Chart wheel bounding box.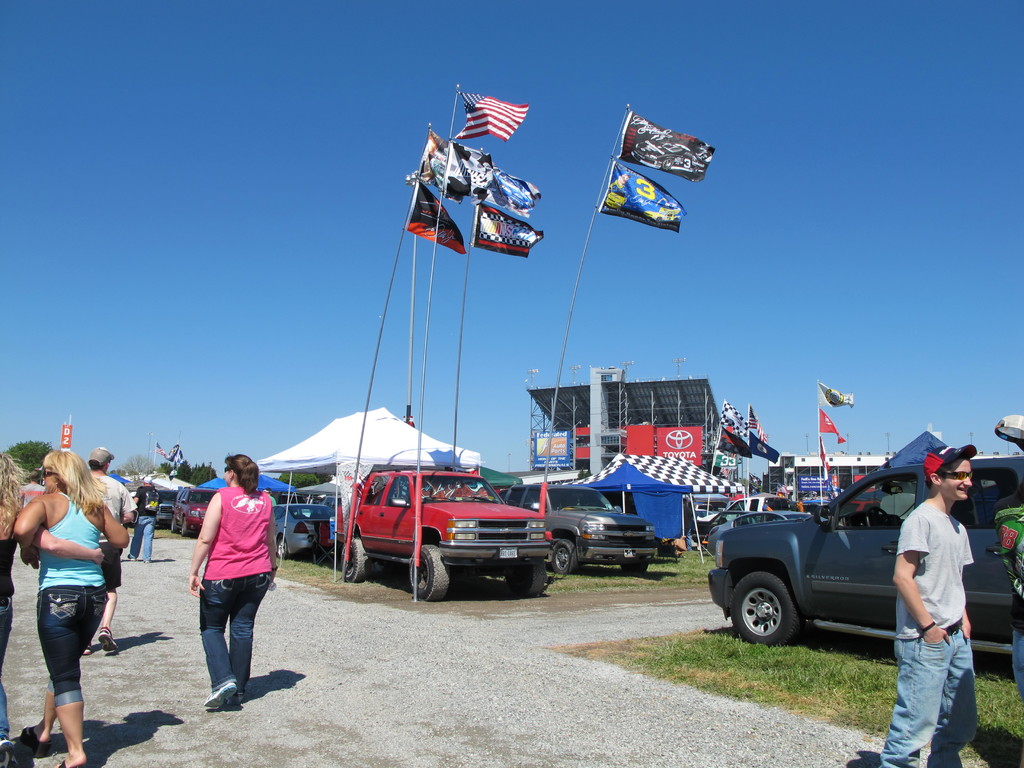
Charted: BBox(340, 540, 369, 584).
